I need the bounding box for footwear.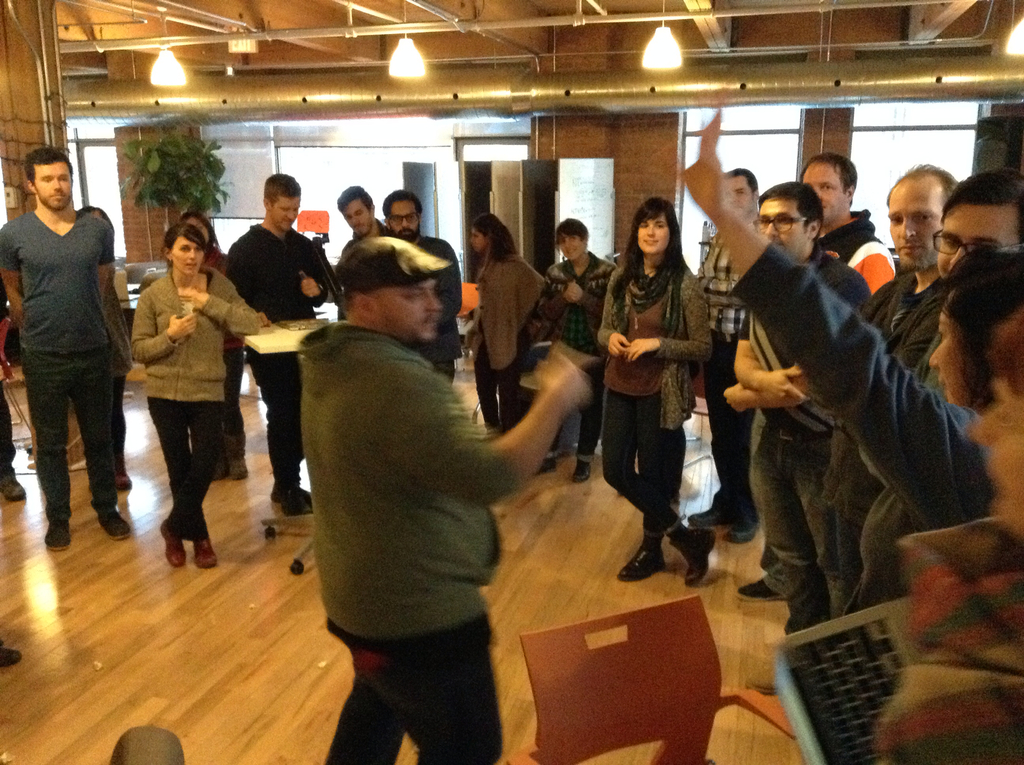
Here it is: rect(671, 524, 714, 583).
